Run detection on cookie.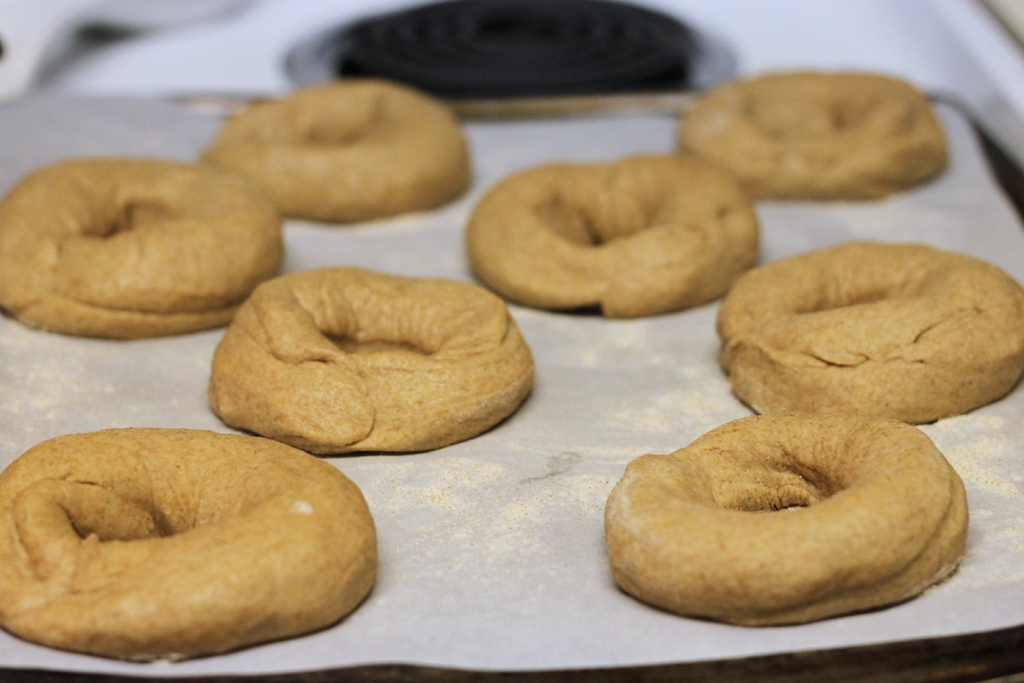
Result: Rect(467, 150, 766, 319).
